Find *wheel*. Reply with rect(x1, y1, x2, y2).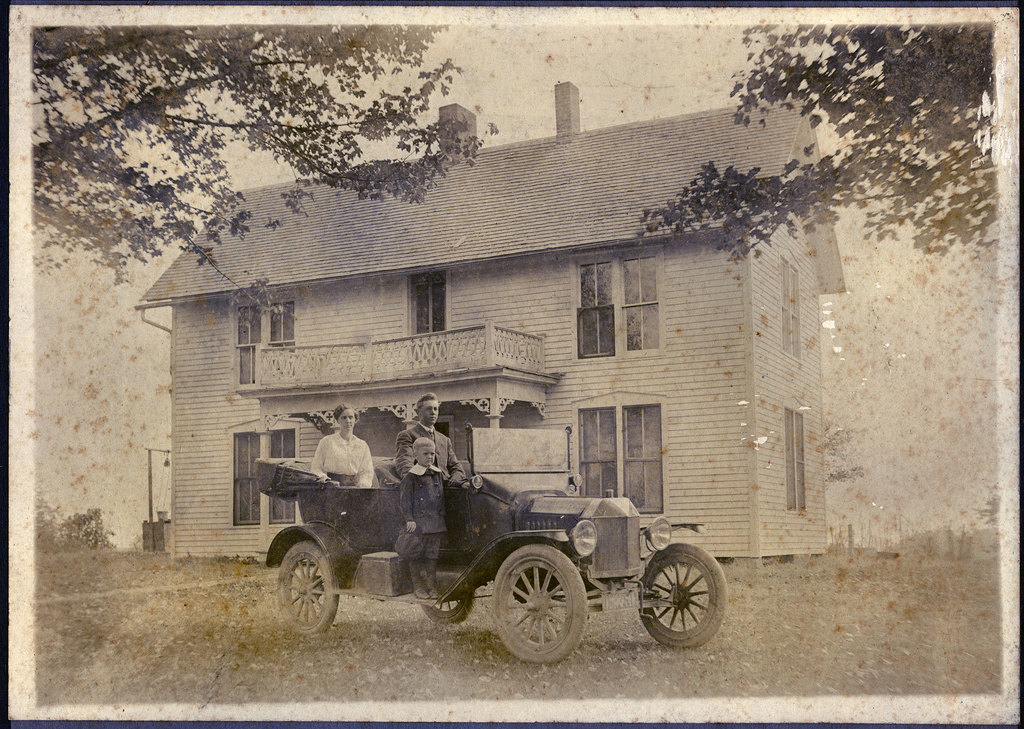
rect(271, 540, 337, 640).
